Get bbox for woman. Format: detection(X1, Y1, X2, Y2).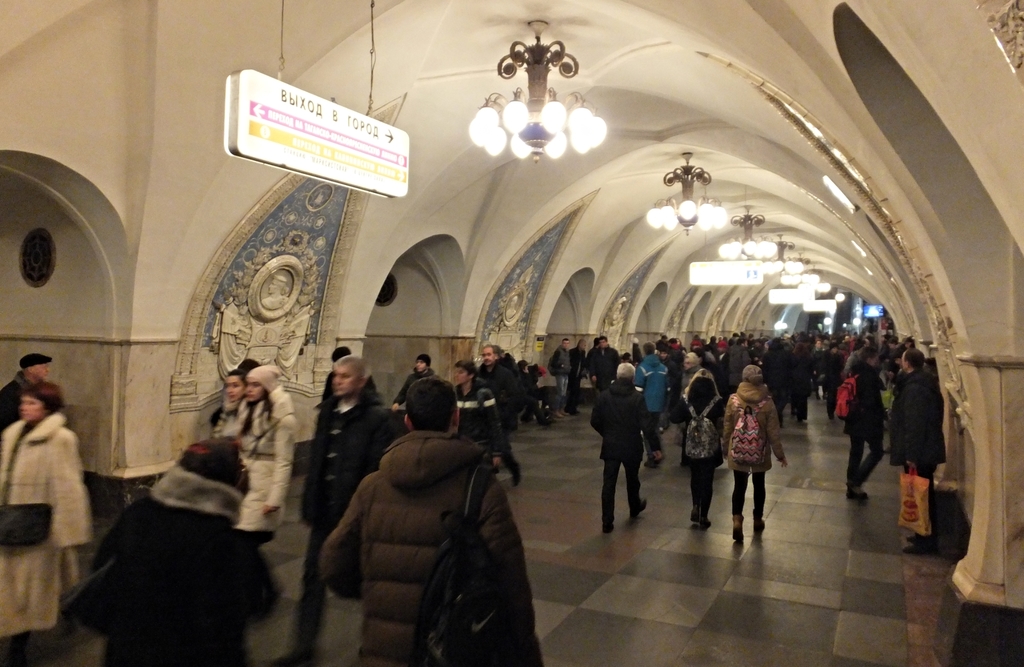
detection(668, 375, 732, 530).
